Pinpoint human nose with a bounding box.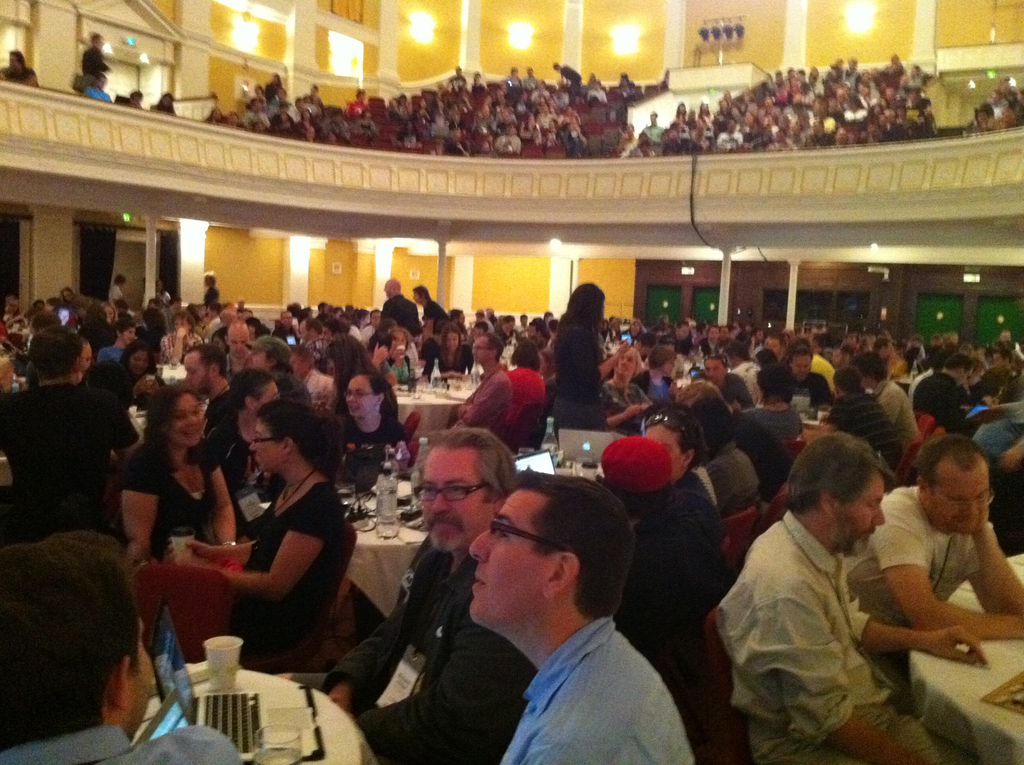
186/373/192/382.
